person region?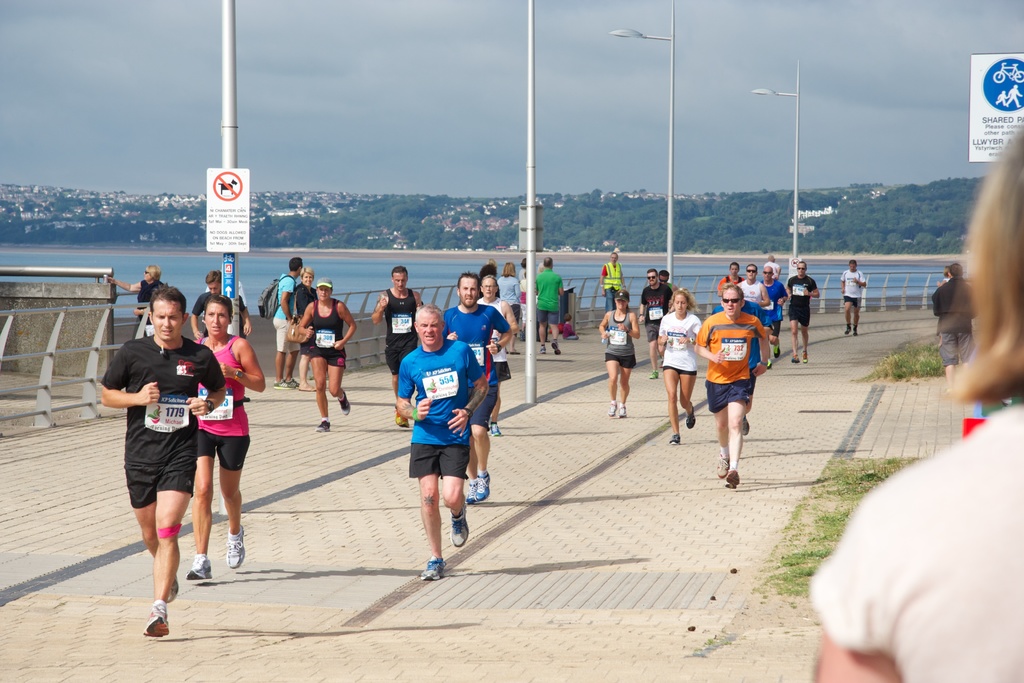
{"x1": 655, "y1": 275, "x2": 675, "y2": 350}
